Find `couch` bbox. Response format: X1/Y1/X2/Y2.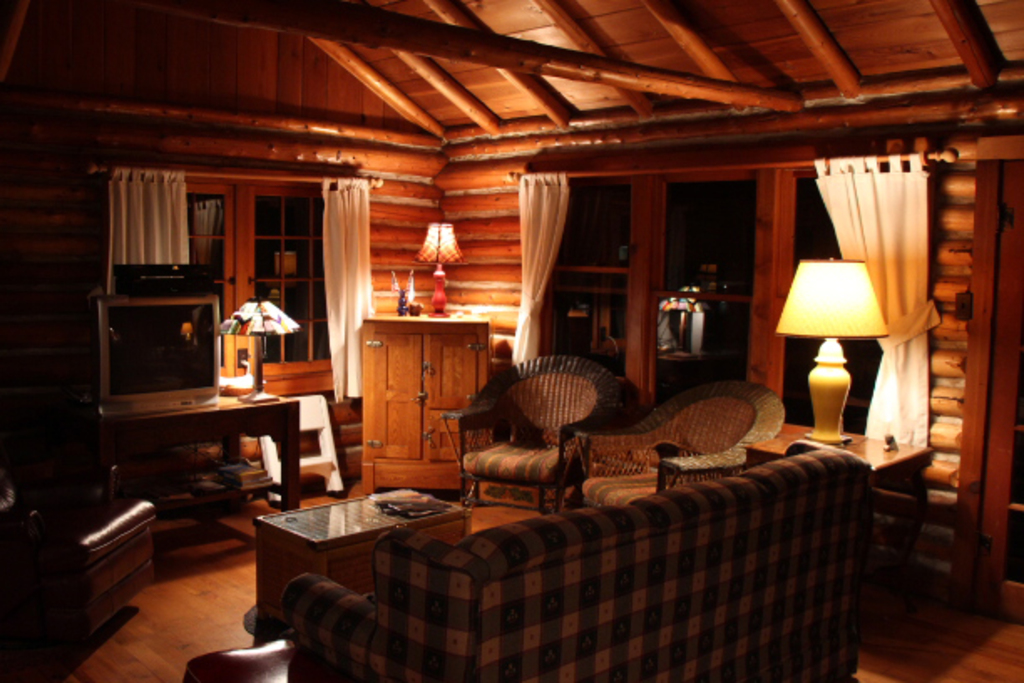
258/392/895/663.
